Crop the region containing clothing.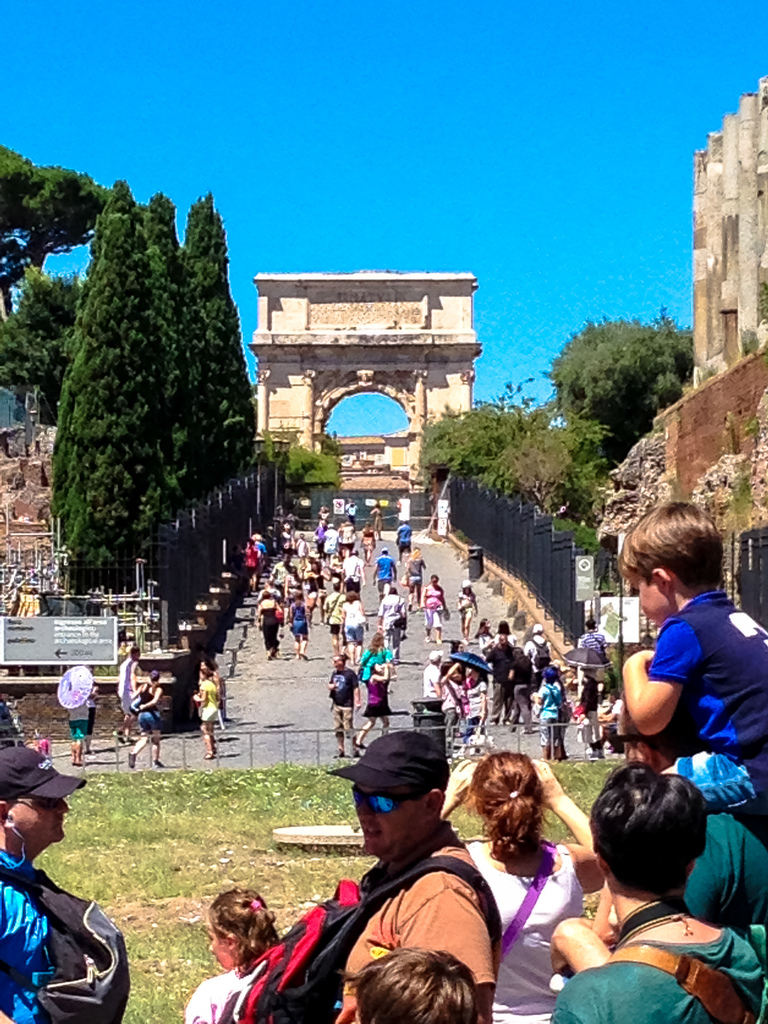
Crop region: [336,824,499,1023].
